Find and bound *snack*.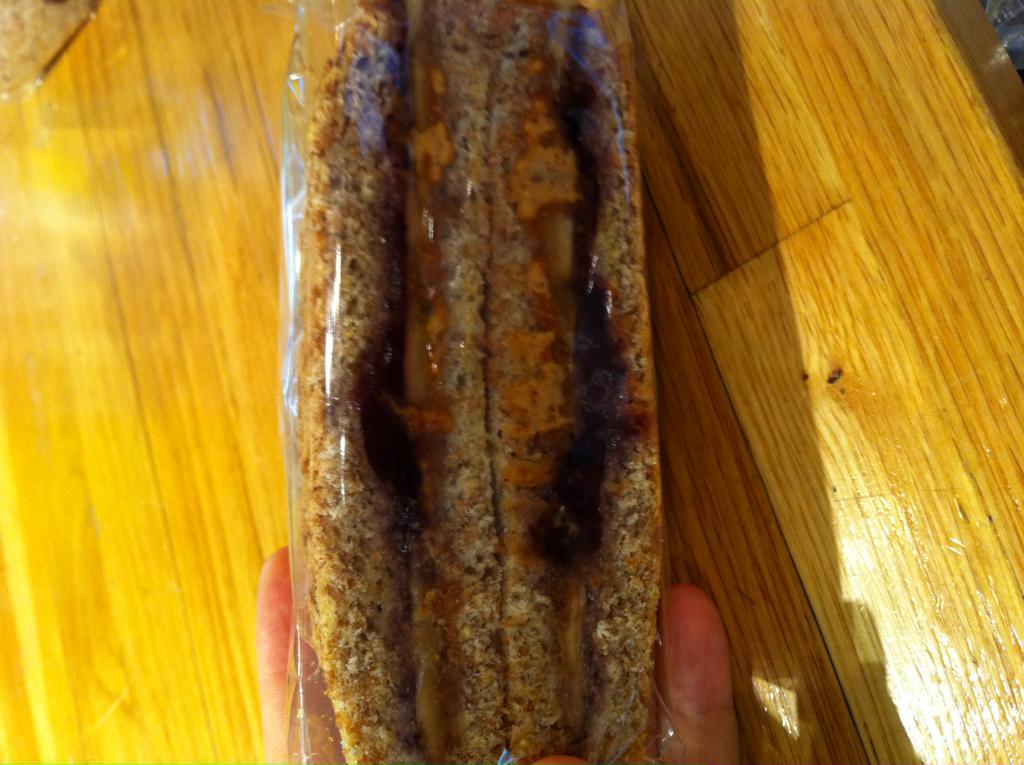
Bound: <region>226, 29, 698, 752</region>.
